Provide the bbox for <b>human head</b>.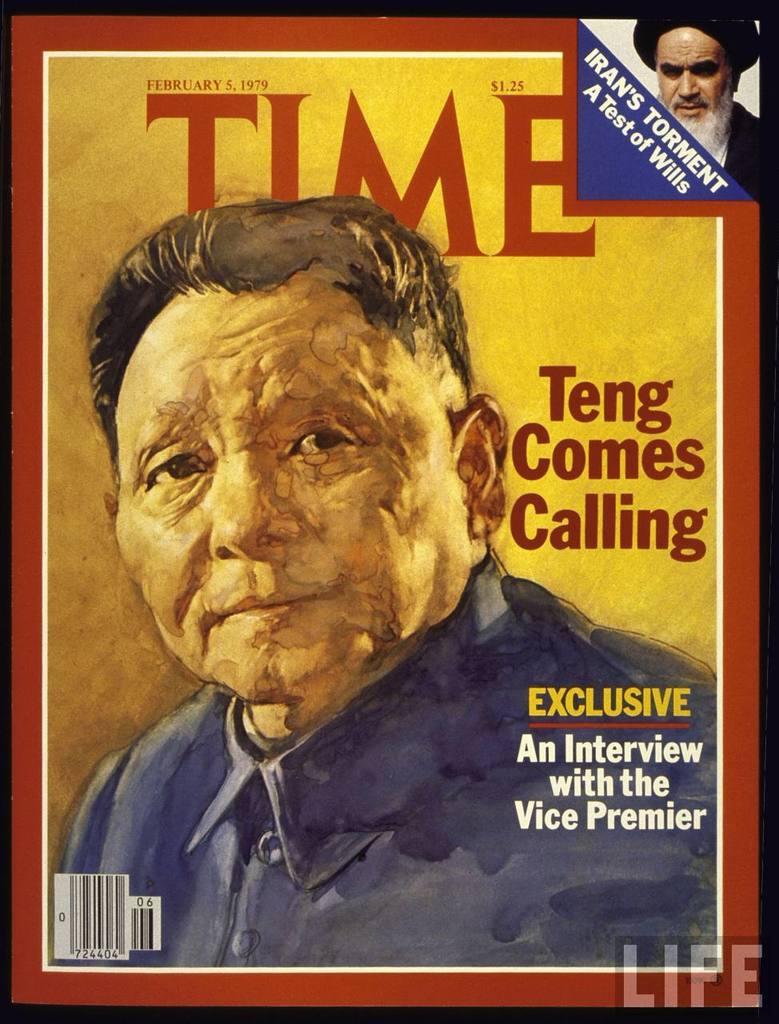
[78, 184, 502, 746].
